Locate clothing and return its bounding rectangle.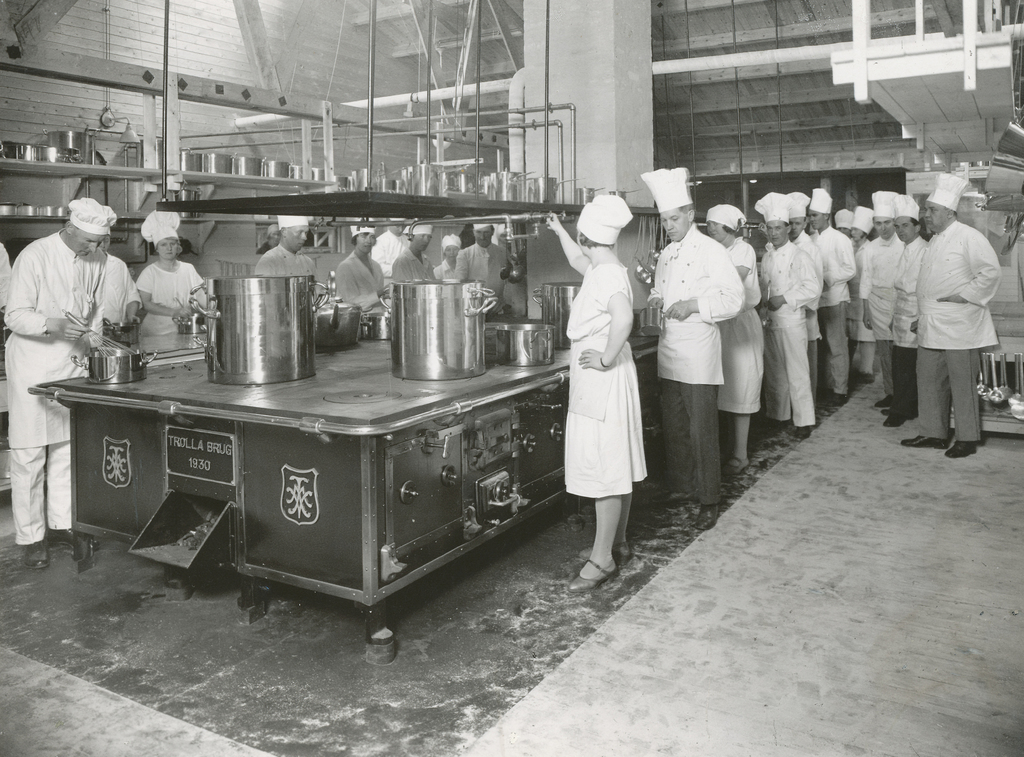
region(755, 242, 827, 422).
